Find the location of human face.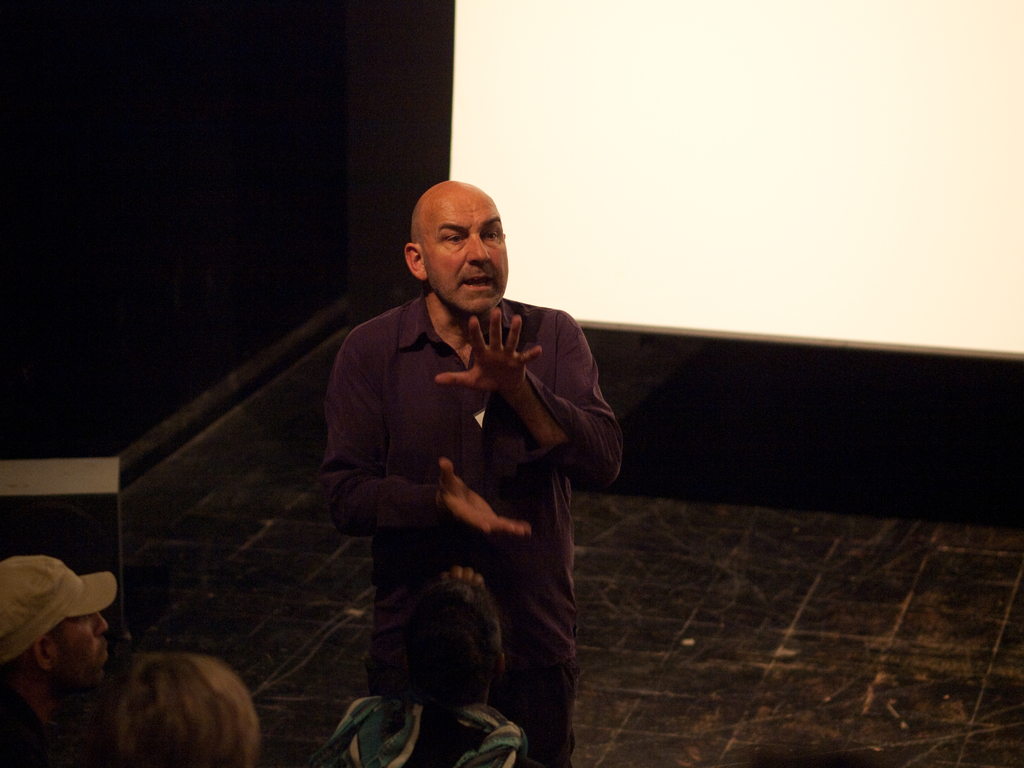
Location: region(422, 188, 508, 314).
